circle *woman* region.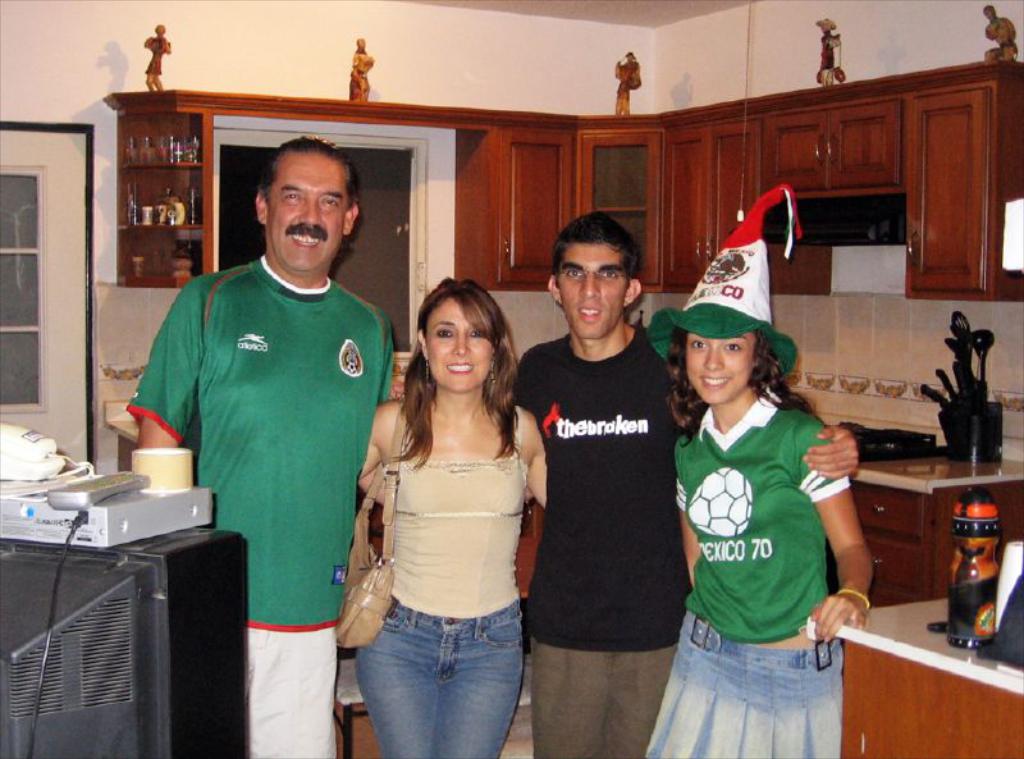
Region: bbox=[645, 183, 878, 758].
